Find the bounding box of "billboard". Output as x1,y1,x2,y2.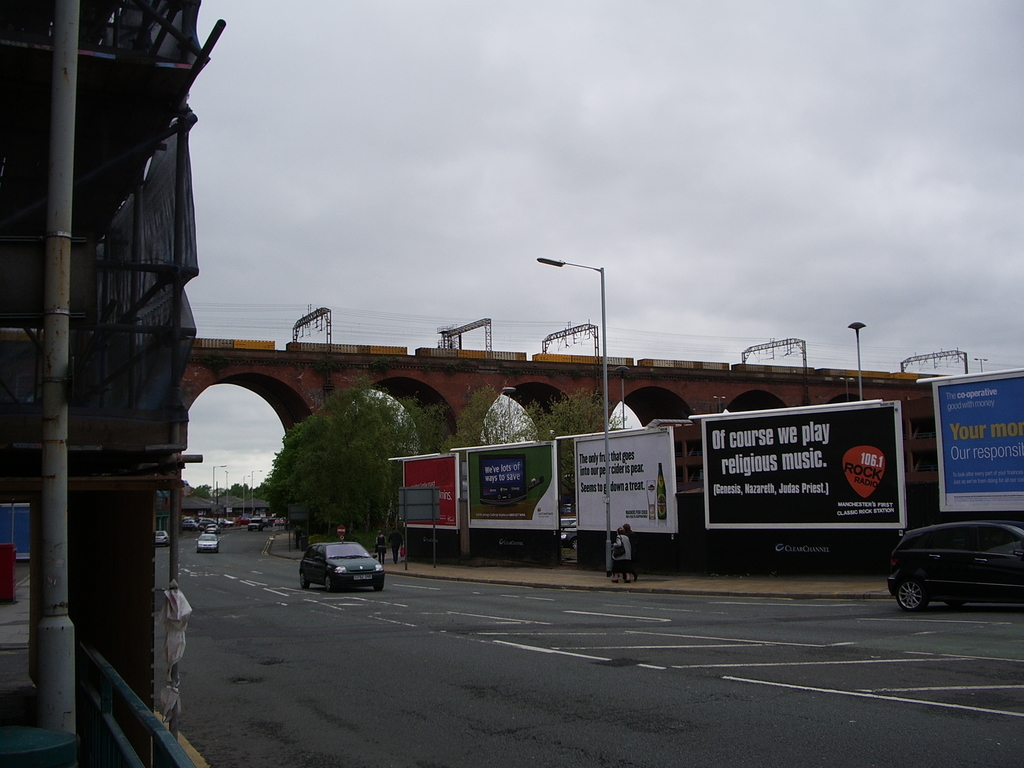
925,367,1022,514.
